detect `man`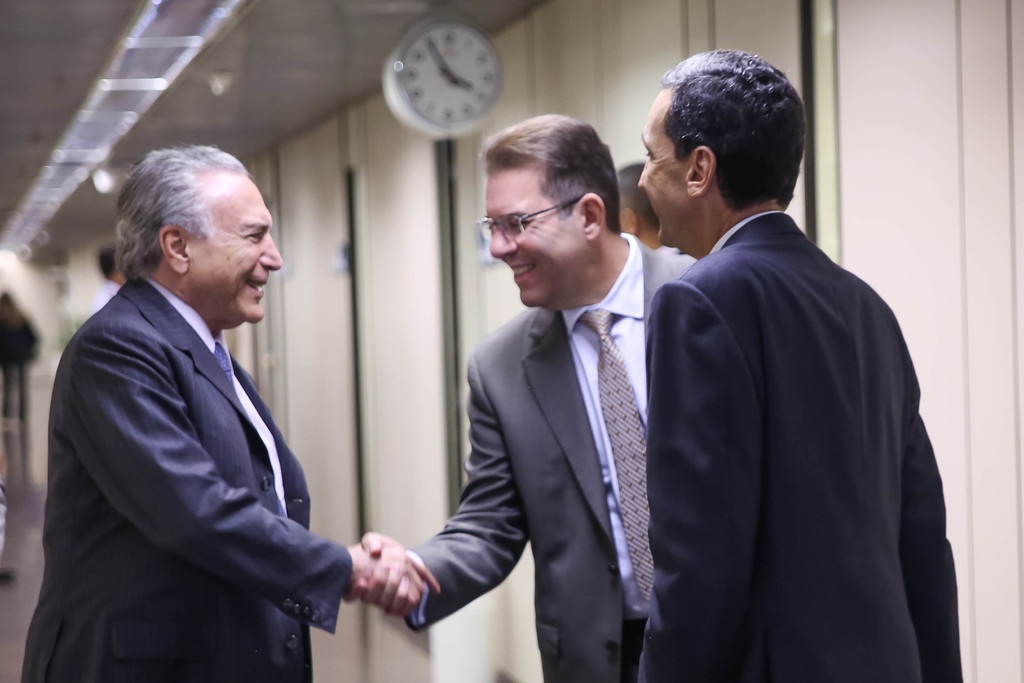
[15,145,435,682]
